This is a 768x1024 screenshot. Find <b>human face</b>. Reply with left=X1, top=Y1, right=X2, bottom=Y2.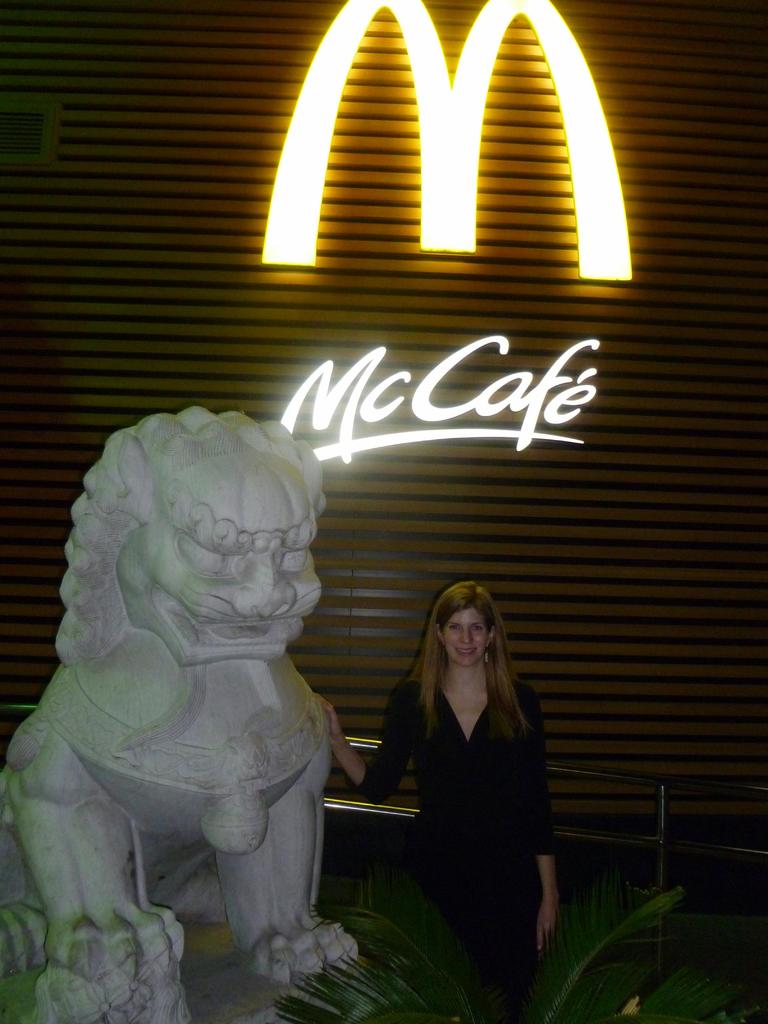
left=440, top=609, right=496, bottom=667.
